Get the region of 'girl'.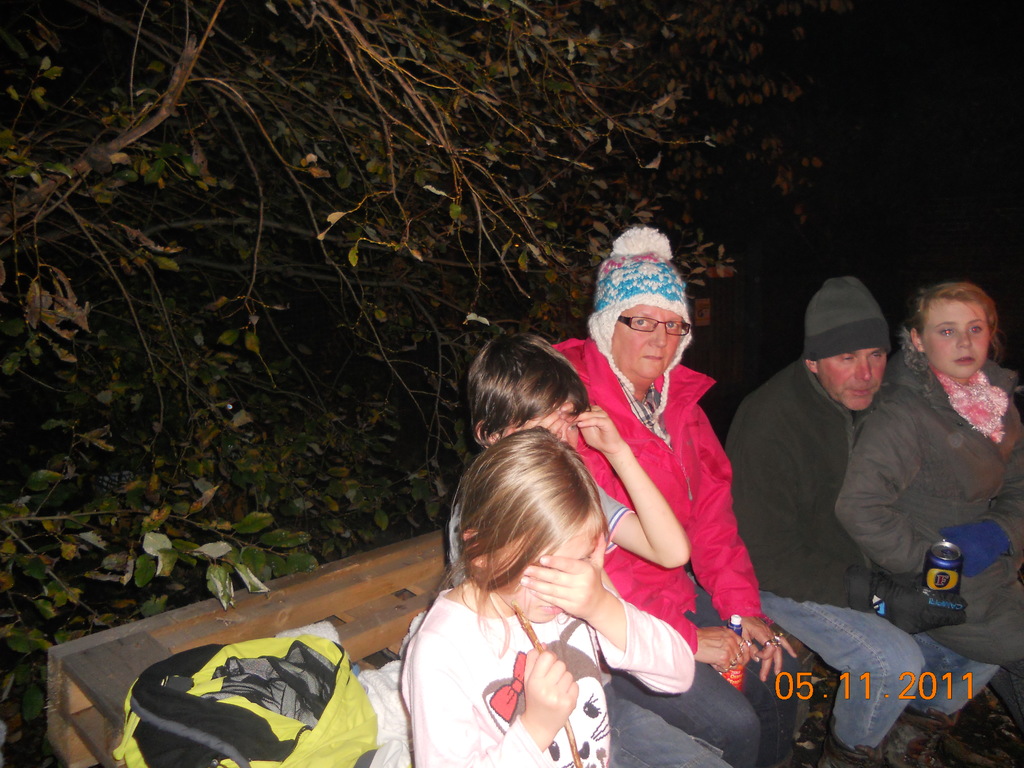
{"x1": 403, "y1": 425, "x2": 694, "y2": 767}.
